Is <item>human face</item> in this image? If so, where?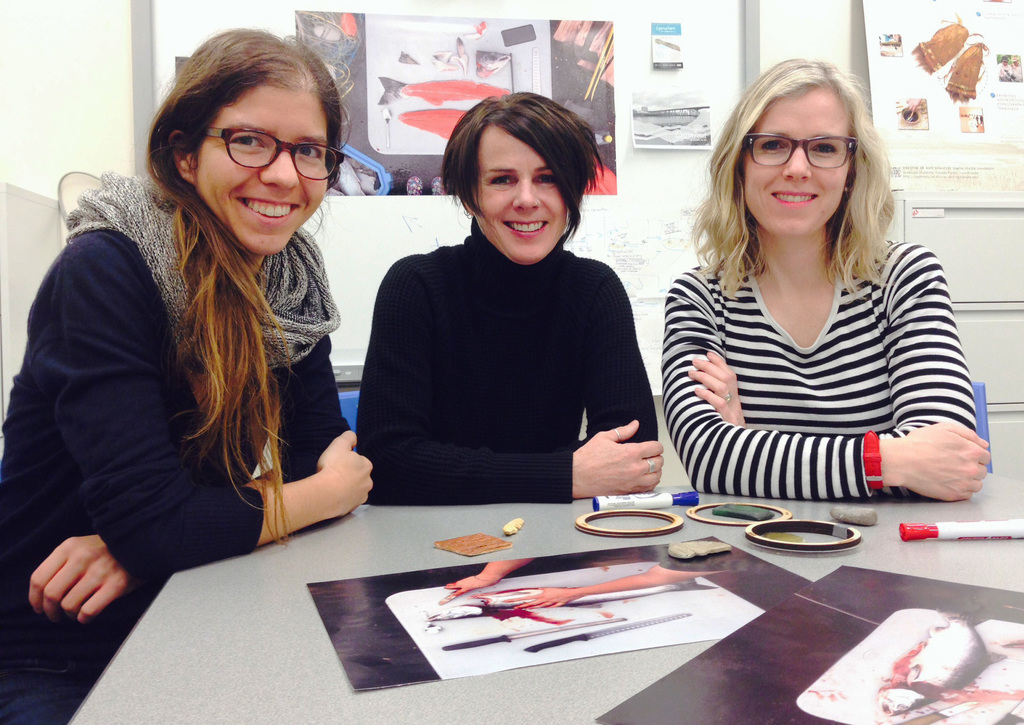
Yes, at <region>753, 84, 863, 233</region>.
